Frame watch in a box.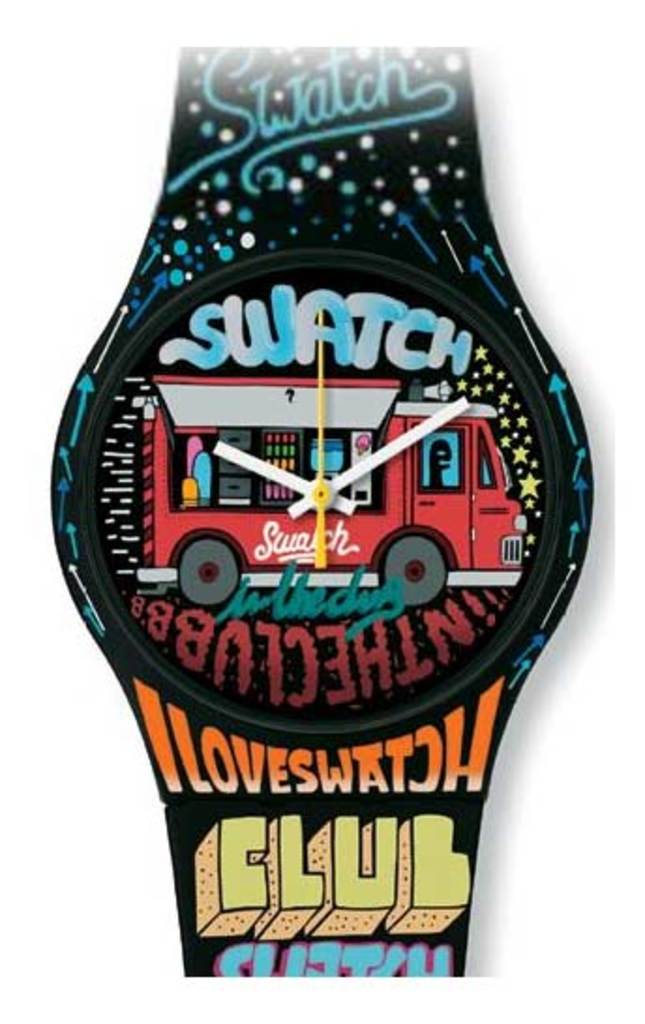
<box>43,43,600,988</box>.
